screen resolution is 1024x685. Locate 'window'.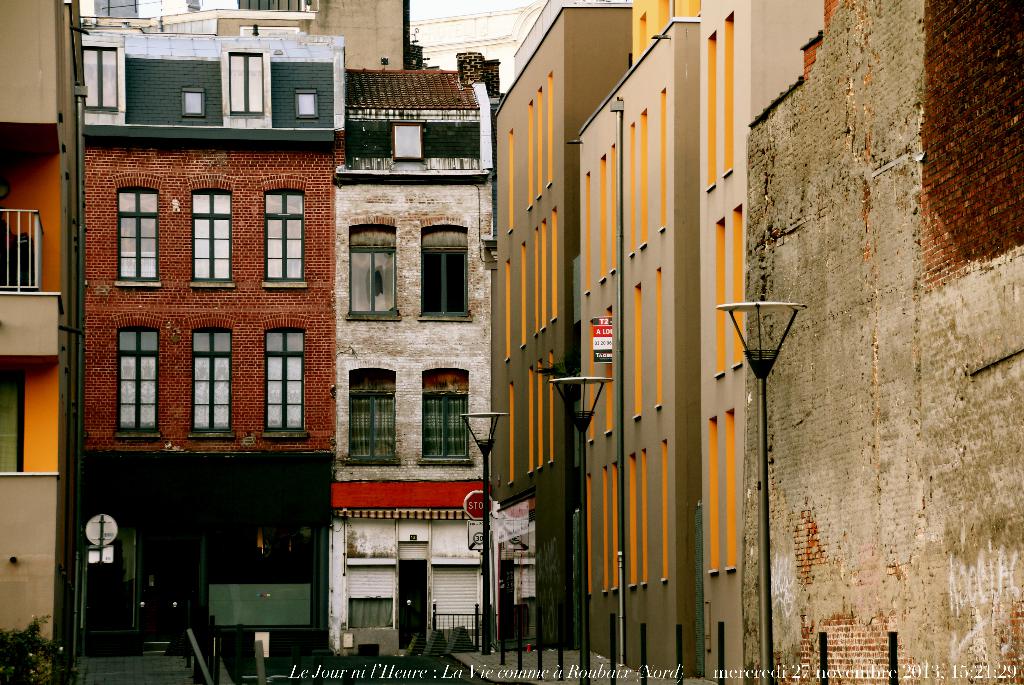
417,227,477,326.
